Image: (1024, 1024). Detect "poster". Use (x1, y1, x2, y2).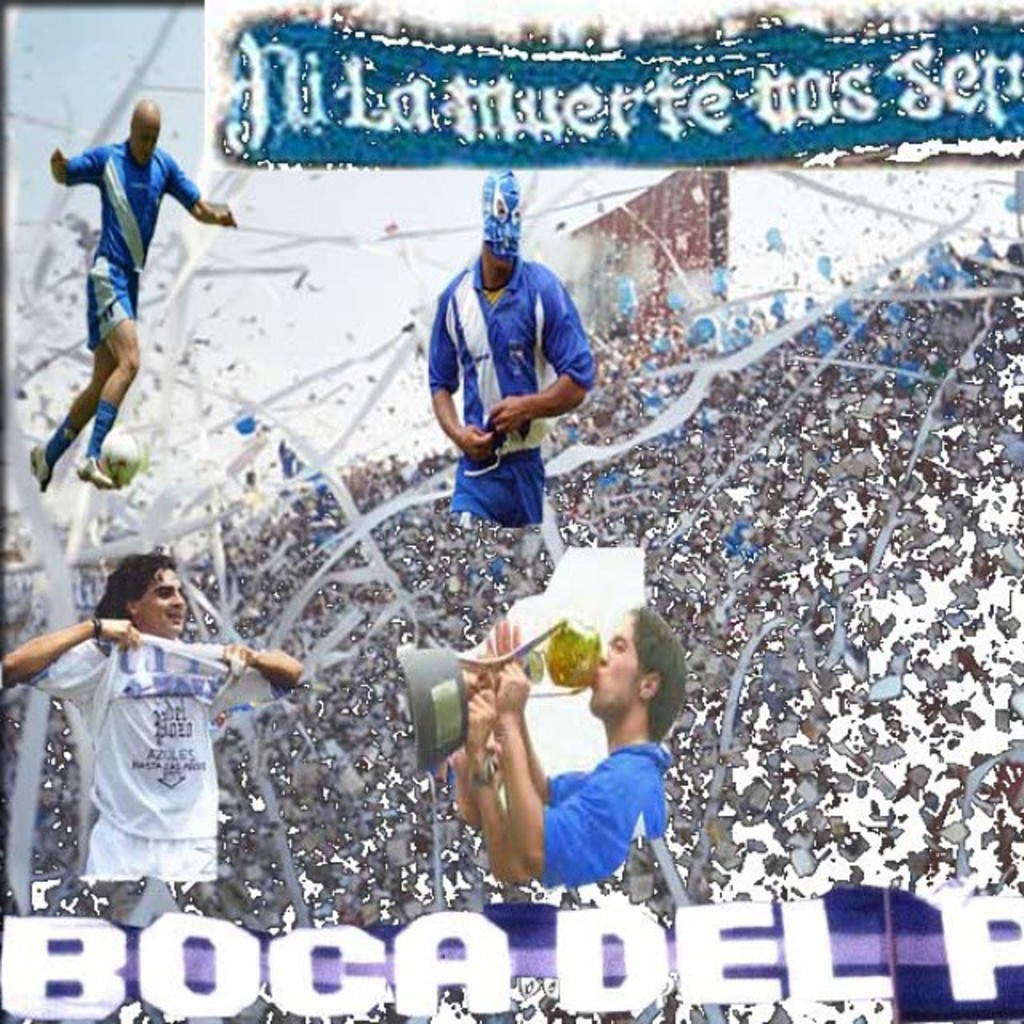
(0, 0, 1011, 1023).
